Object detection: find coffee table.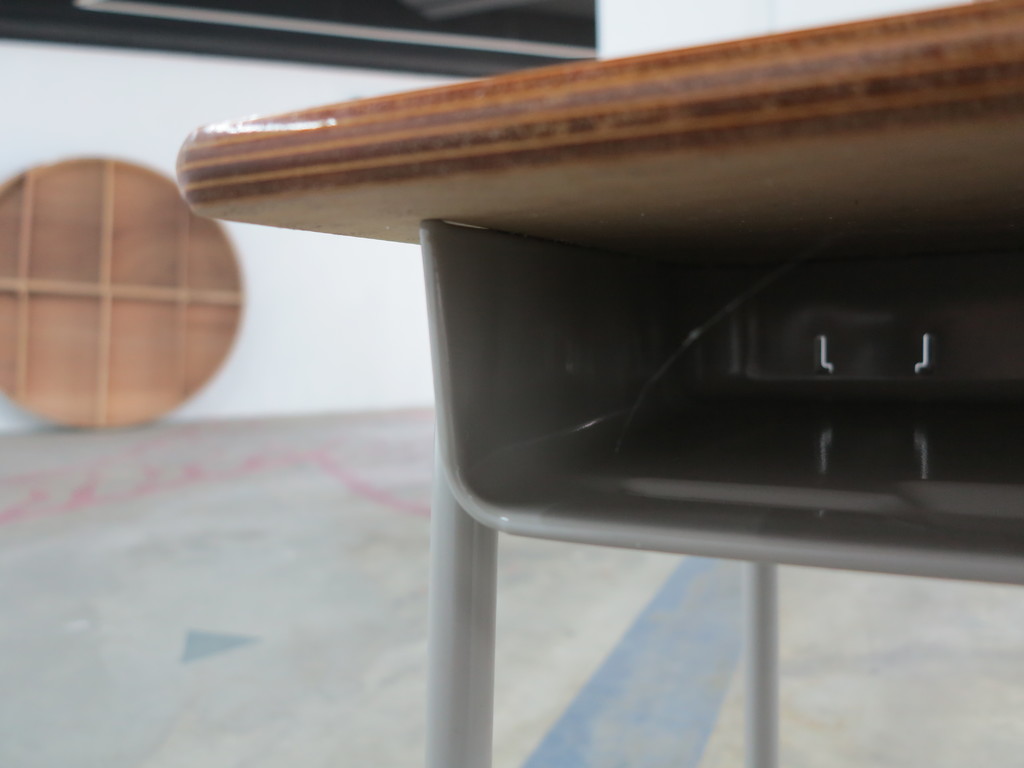
x1=175 y1=0 x2=1023 y2=767.
